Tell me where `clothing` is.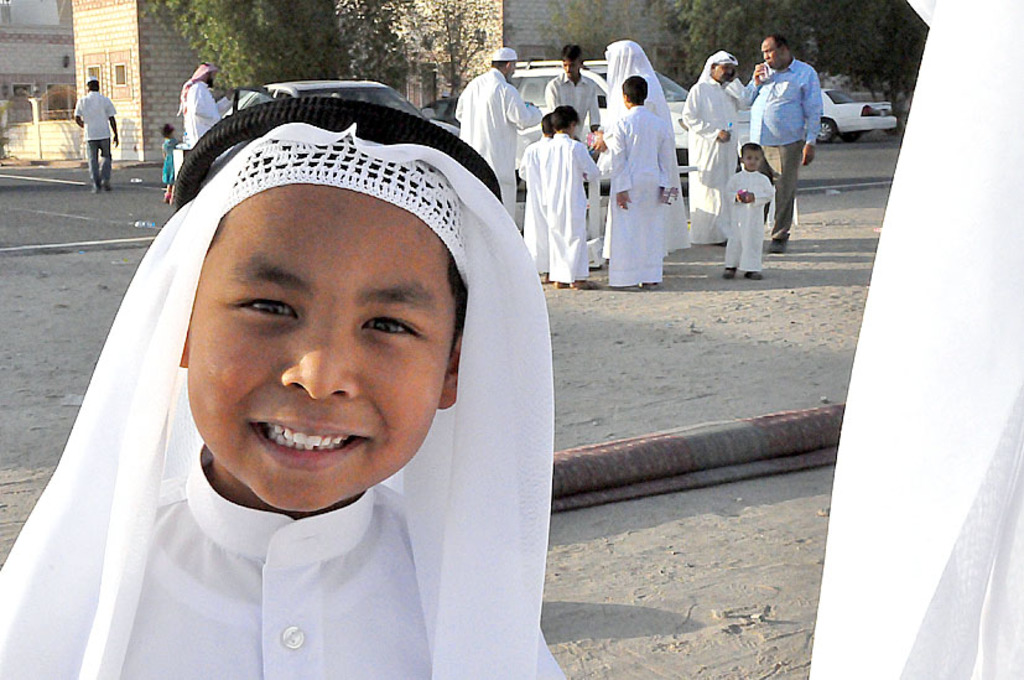
`clothing` is at box(181, 87, 215, 157).
